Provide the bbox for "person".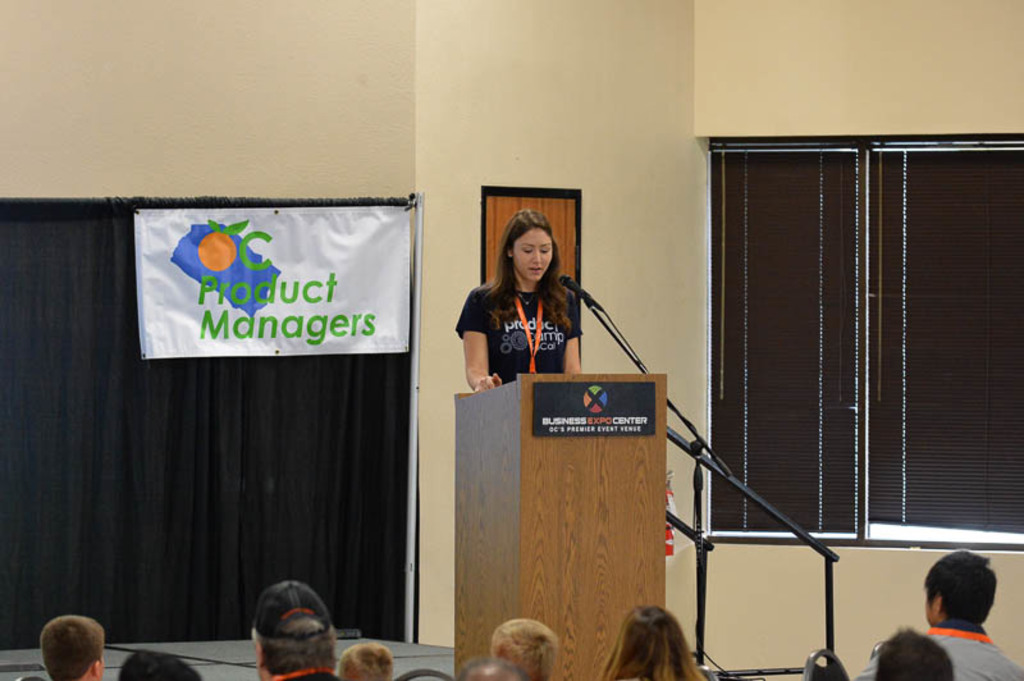
{"left": 38, "top": 616, "right": 102, "bottom": 680}.
